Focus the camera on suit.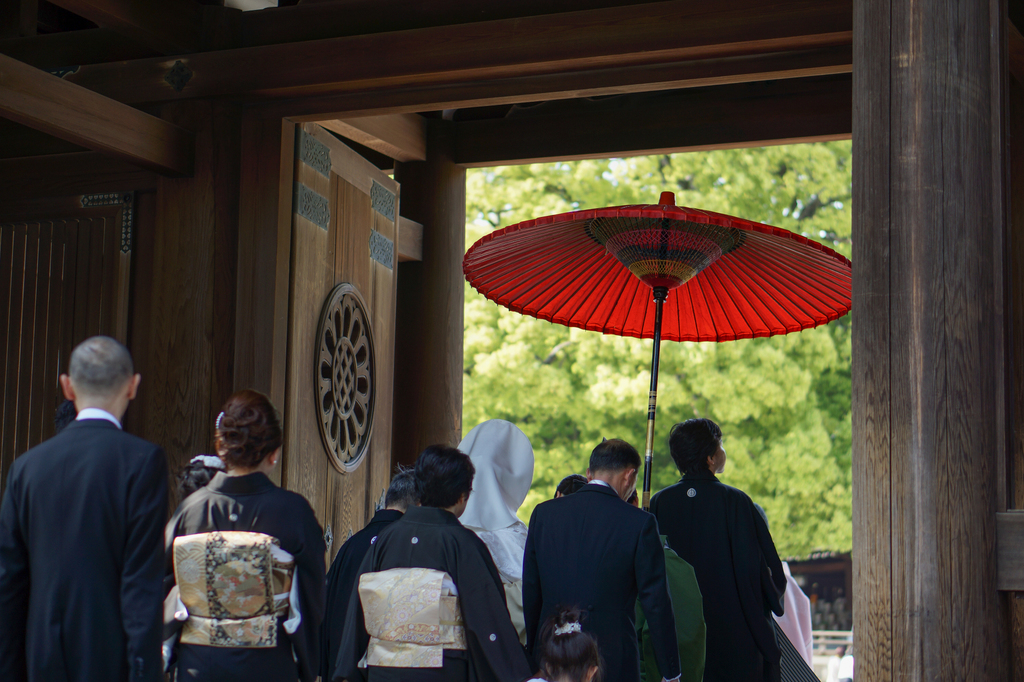
Focus region: <box>529,468,690,649</box>.
